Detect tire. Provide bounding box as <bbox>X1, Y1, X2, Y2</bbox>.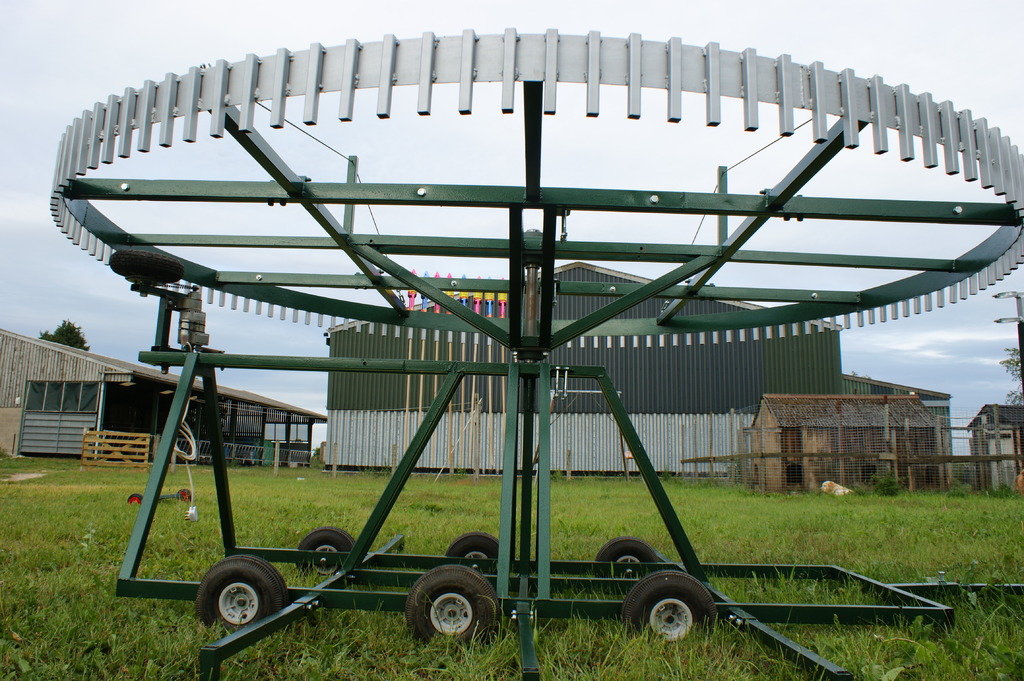
<bbox>196, 557, 286, 634</bbox>.
